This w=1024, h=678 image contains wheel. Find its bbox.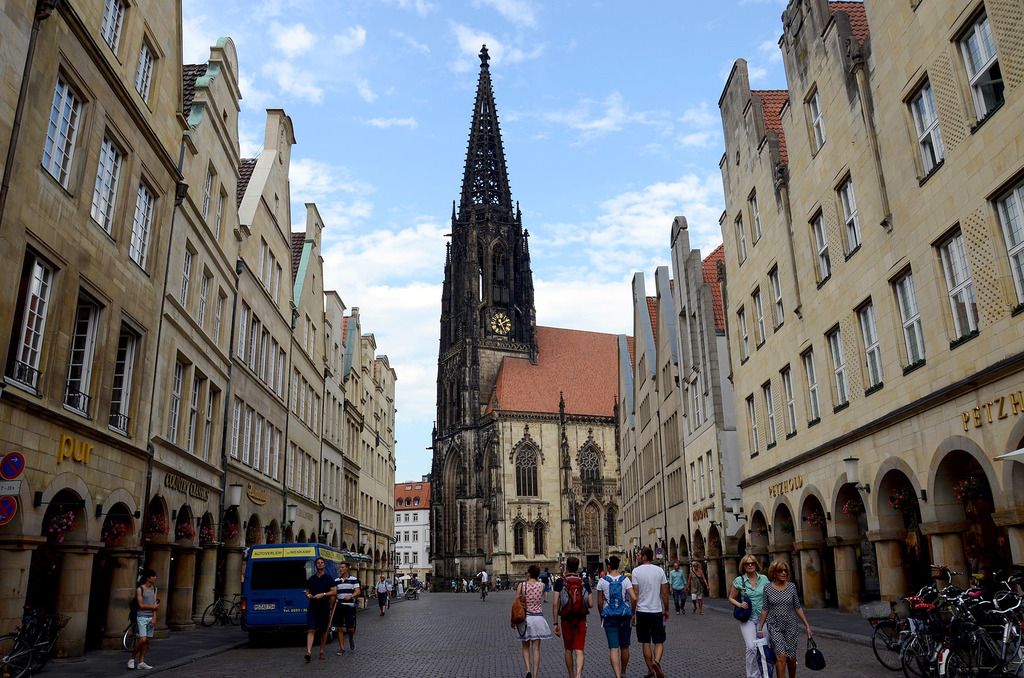
{"x1": 942, "y1": 643, "x2": 1009, "y2": 677}.
